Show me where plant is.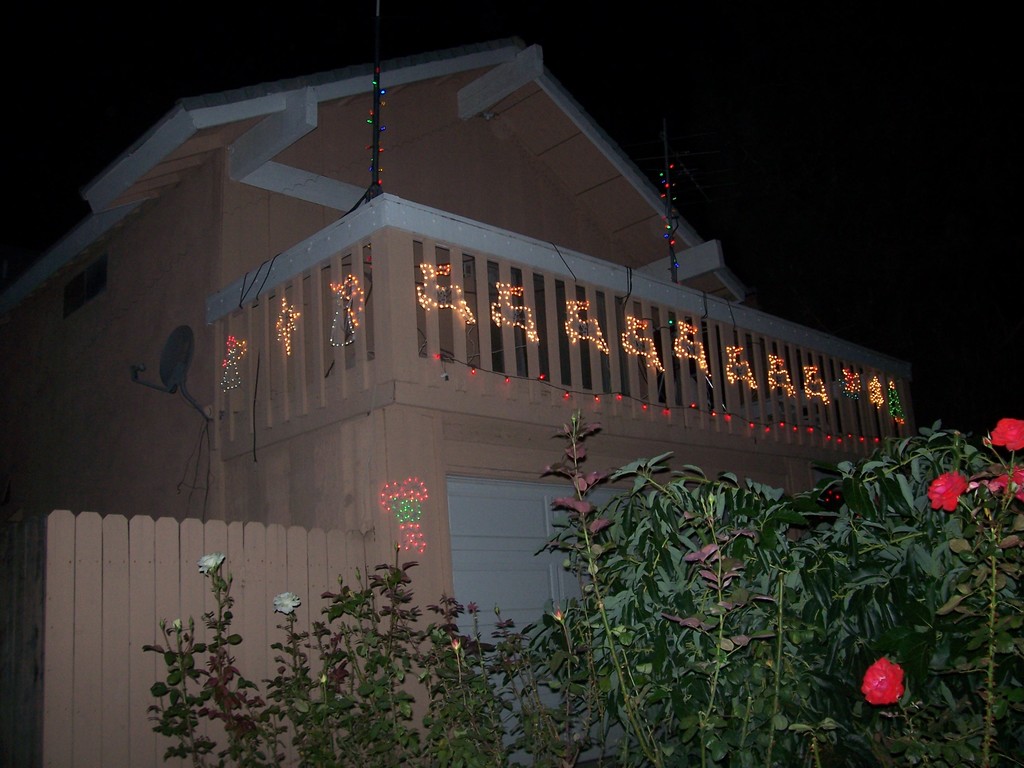
plant is at 261/558/420/767.
